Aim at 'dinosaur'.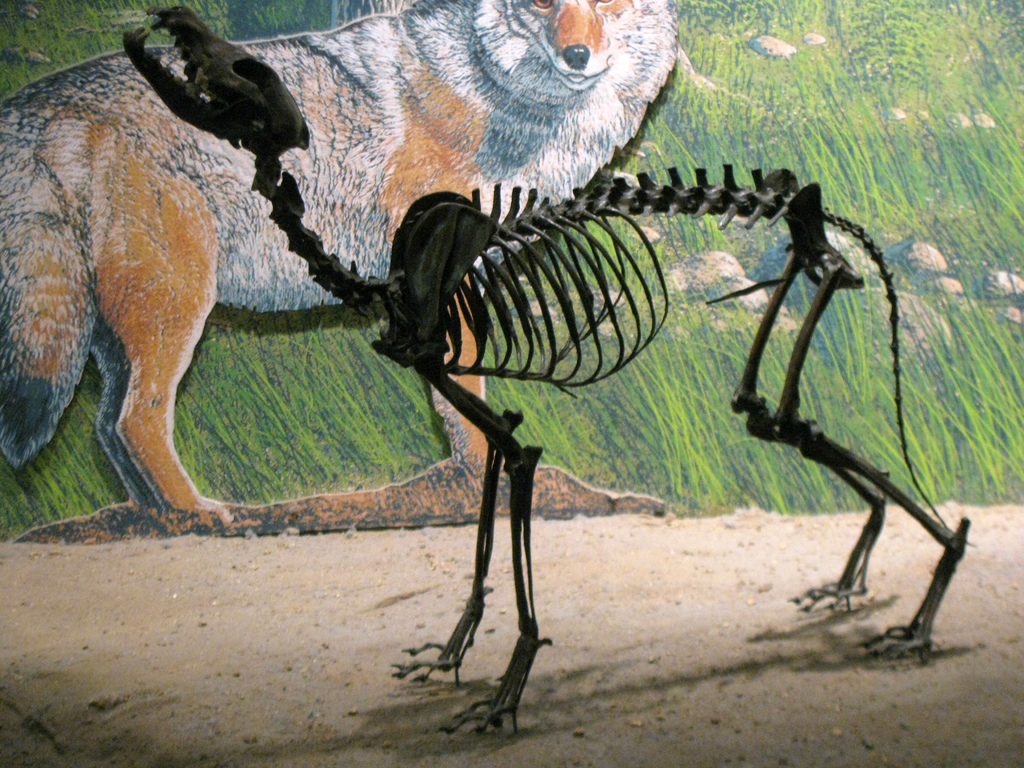
Aimed at 123,1,980,741.
